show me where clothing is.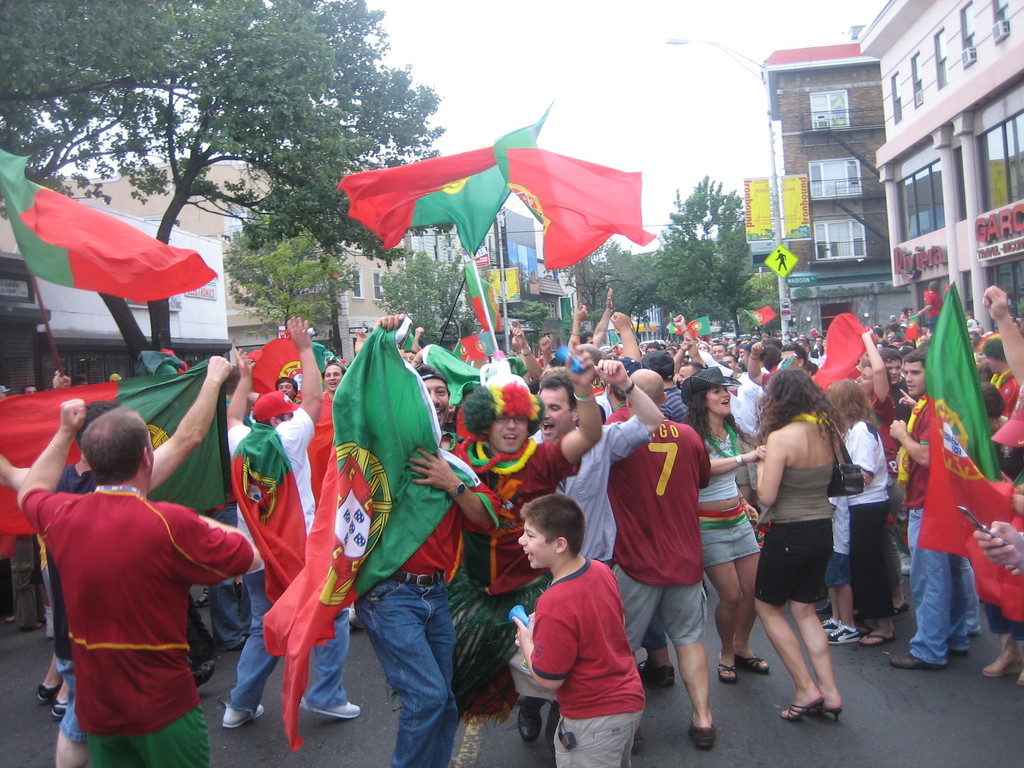
clothing is at box=[22, 482, 253, 767].
